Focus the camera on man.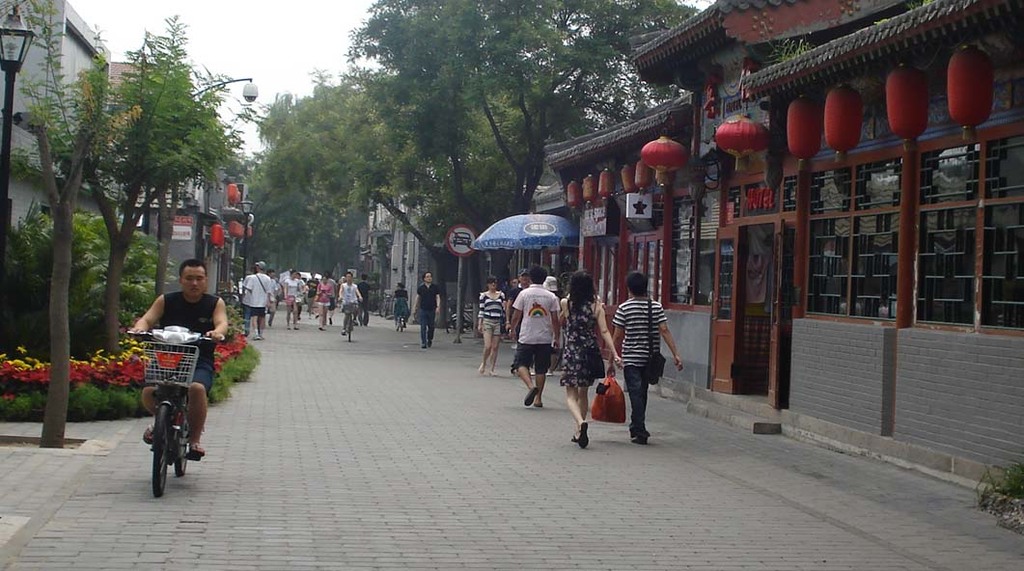
Focus region: box(512, 263, 560, 406).
